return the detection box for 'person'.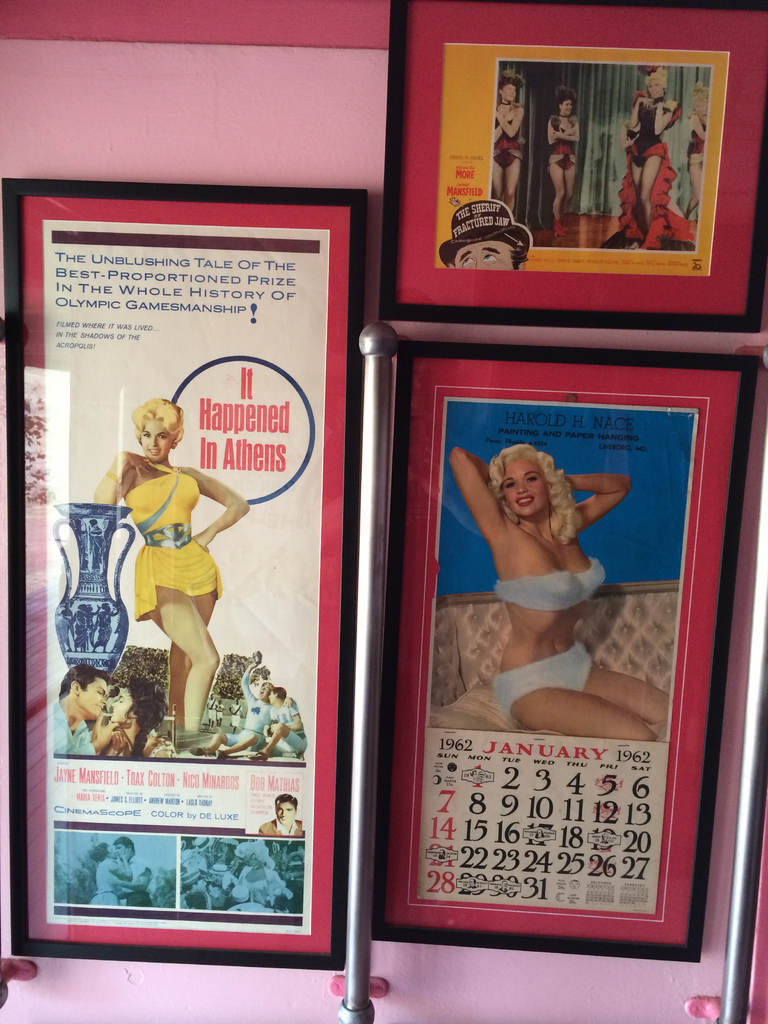
rect(444, 447, 669, 739).
